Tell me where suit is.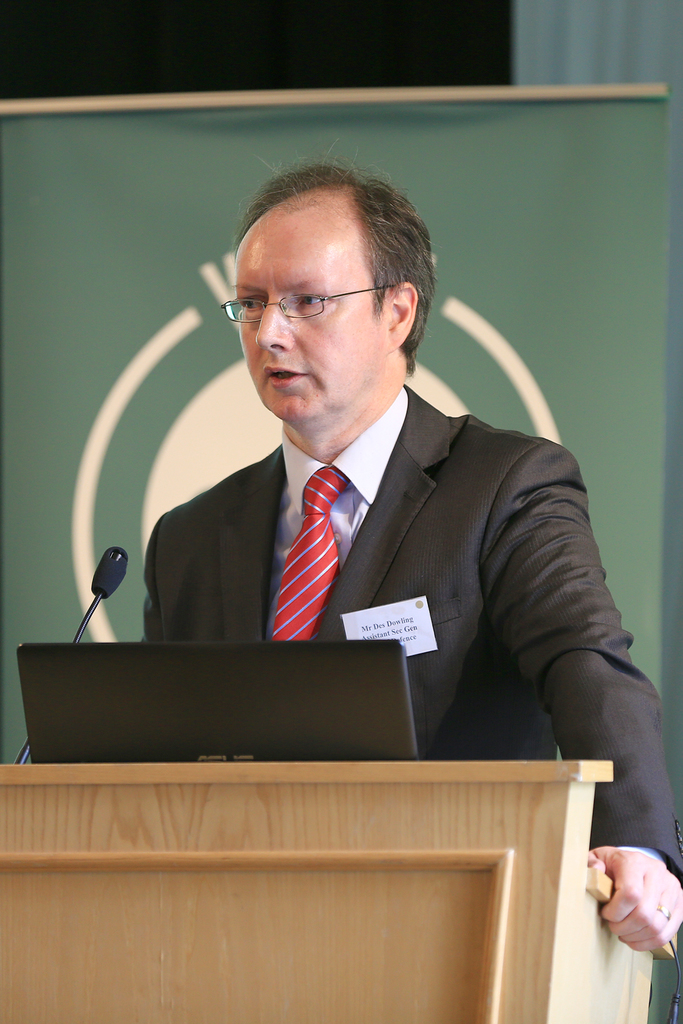
suit is at <region>97, 288, 626, 810</region>.
